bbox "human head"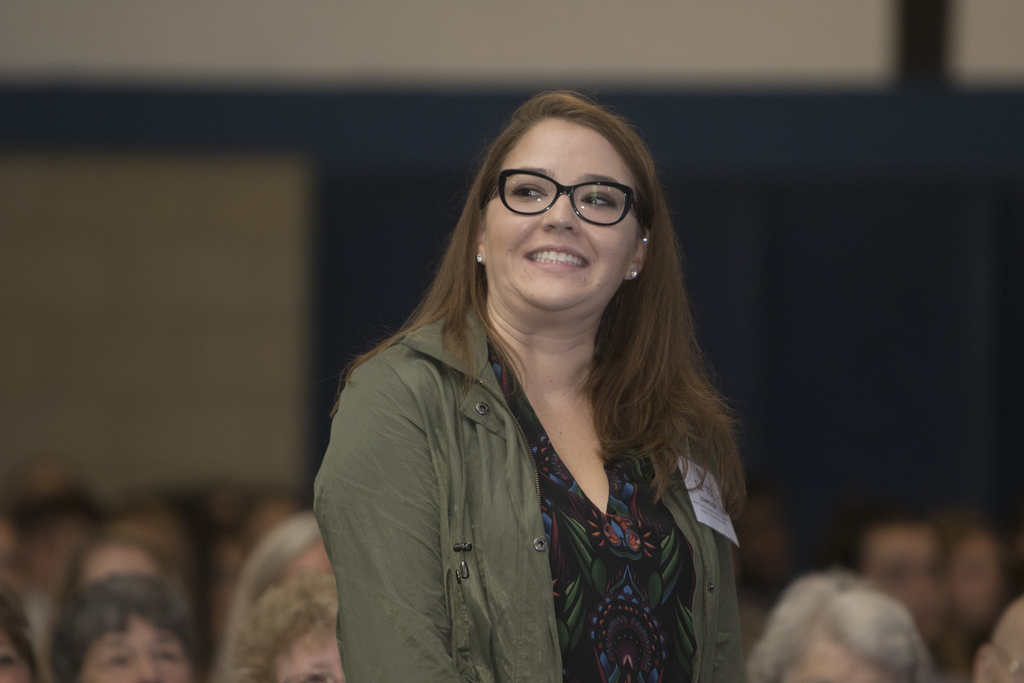
box(463, 122, 659, 261)
